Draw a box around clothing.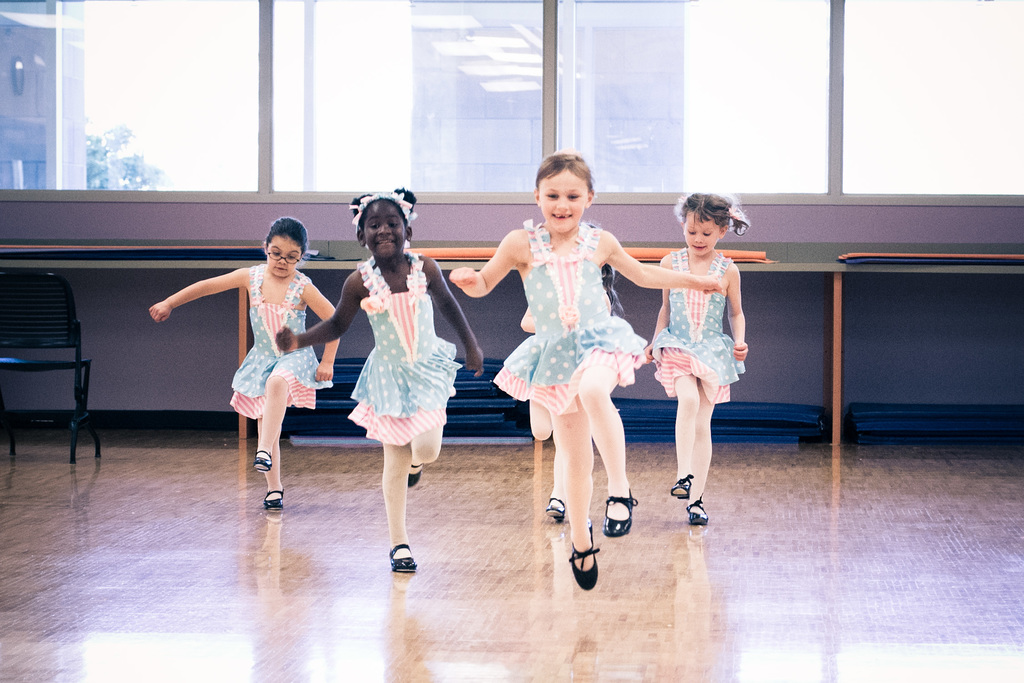
(left=482, top=213, right=655, bottom=439).
